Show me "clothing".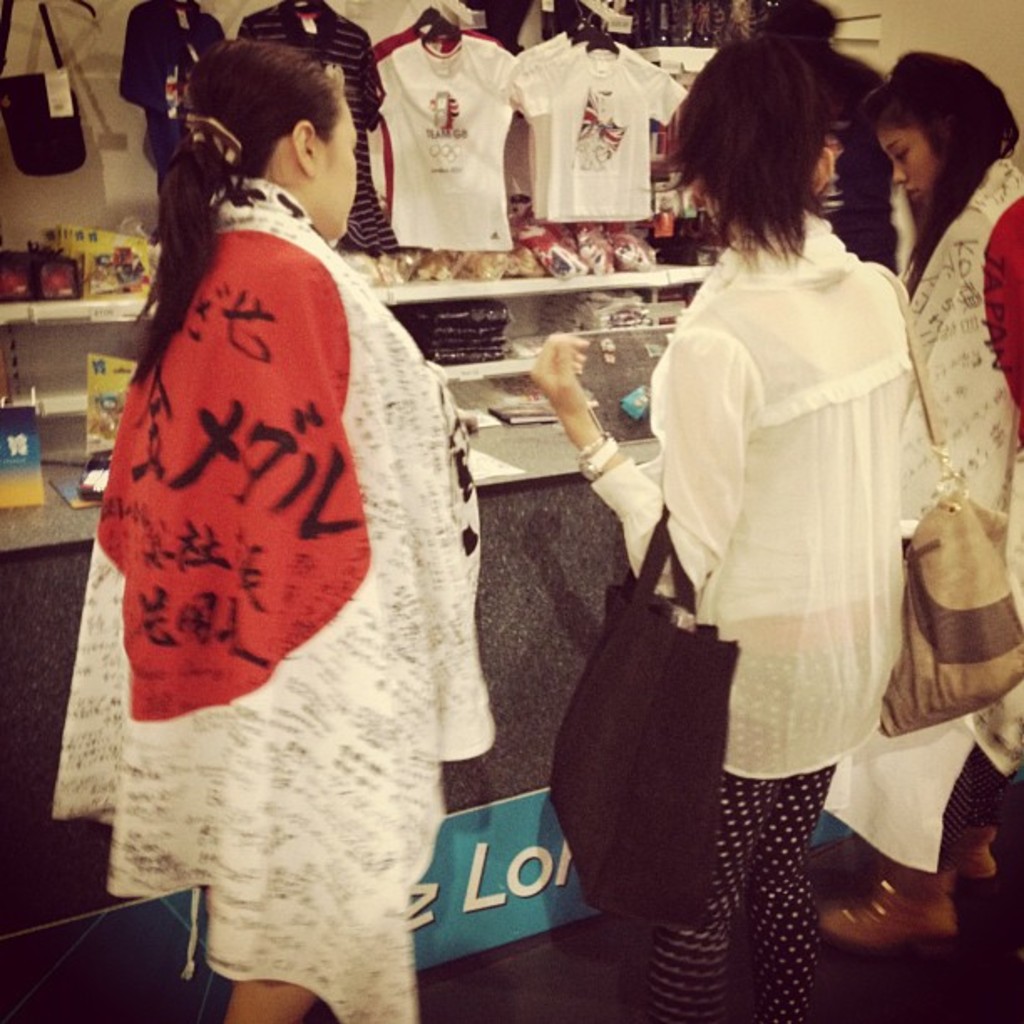
"clothing" is here: (246,7,397,246).
